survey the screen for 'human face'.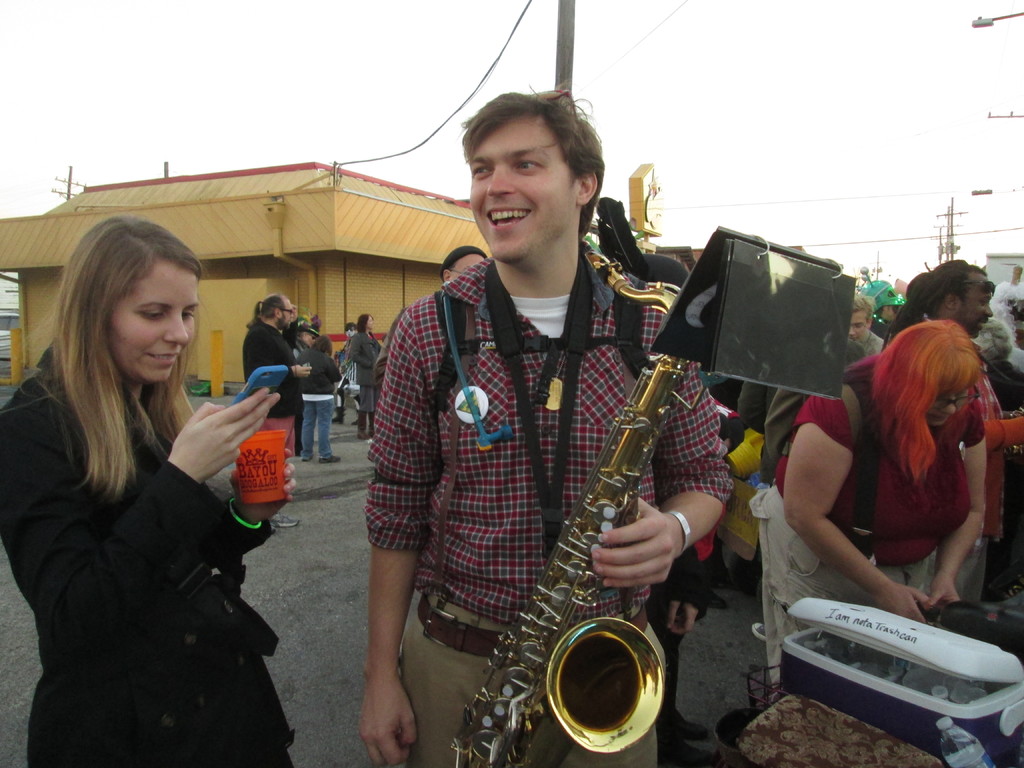
Survey found: box=[925, 392, 967, 424].
